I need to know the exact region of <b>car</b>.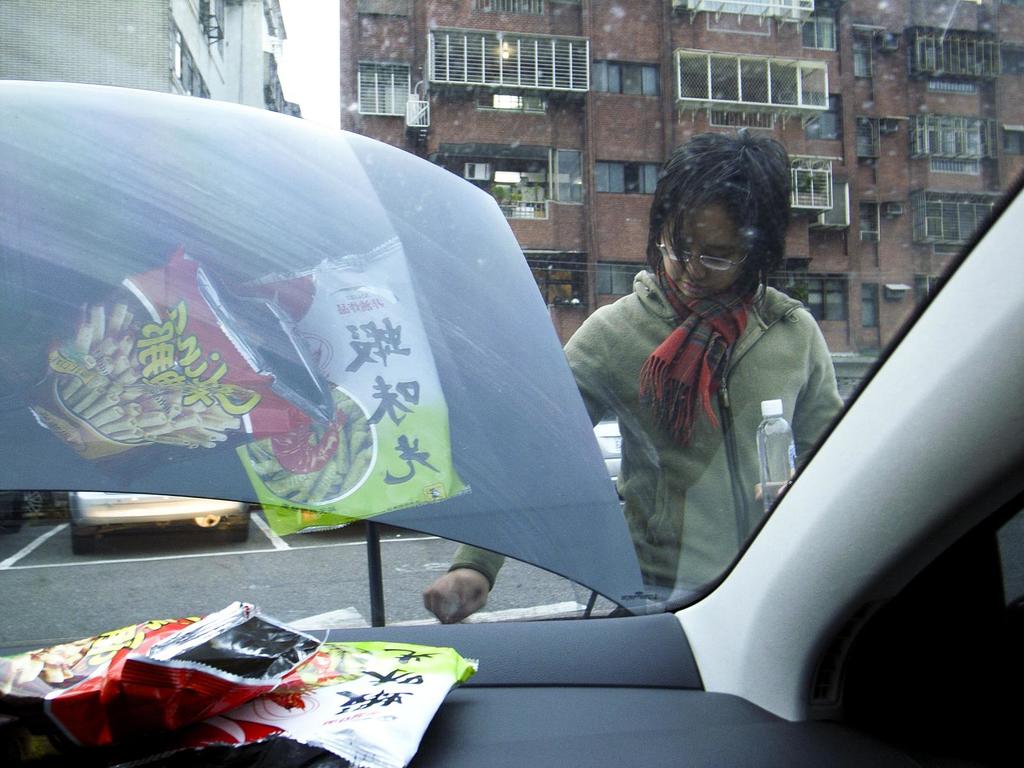
Region: rect(65, 490, 250, 552).
